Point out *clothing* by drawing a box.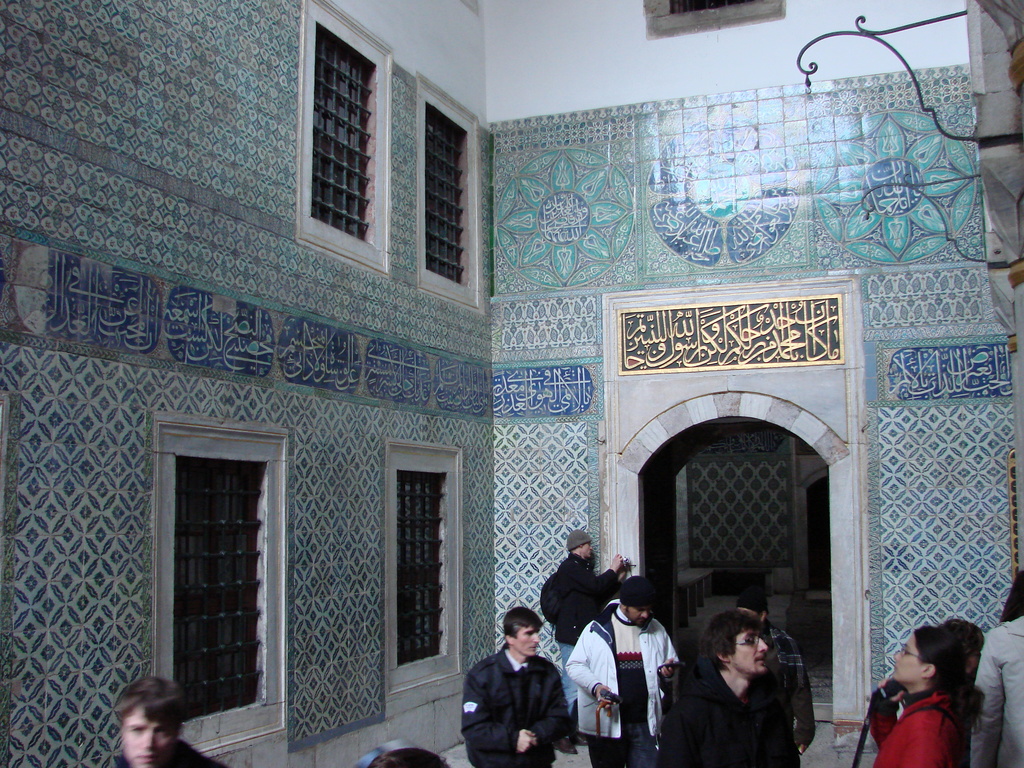
left=566, top=607, right=685, bottom=767.
